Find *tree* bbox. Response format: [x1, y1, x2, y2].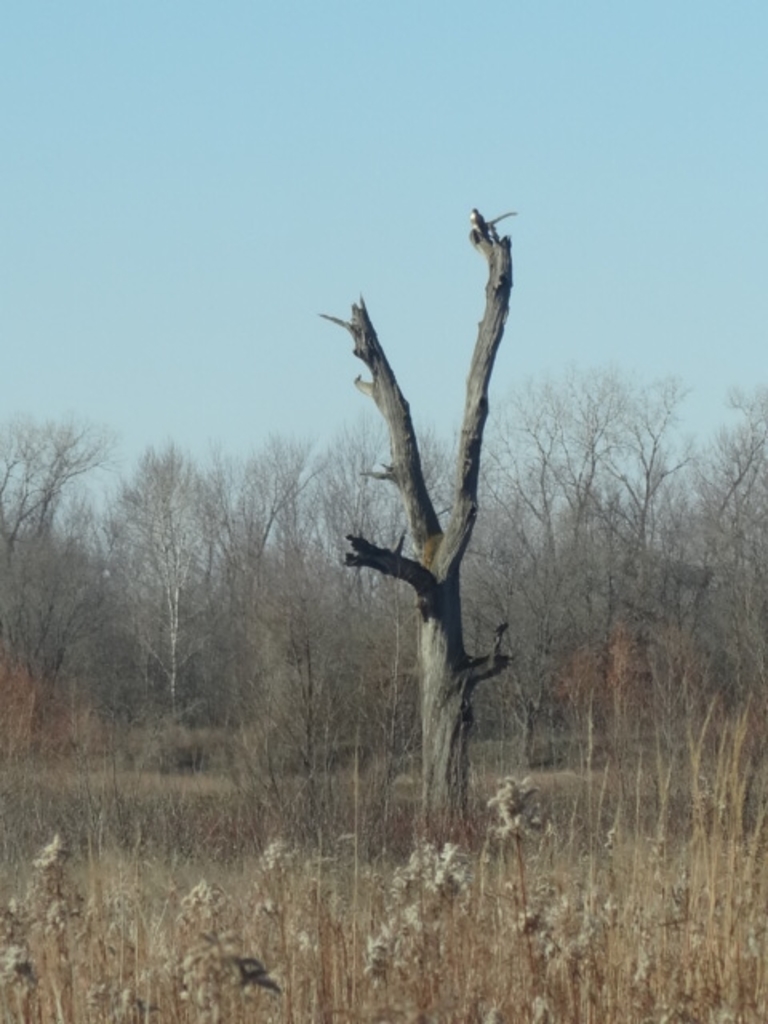
[309, 160, 560, 824].
